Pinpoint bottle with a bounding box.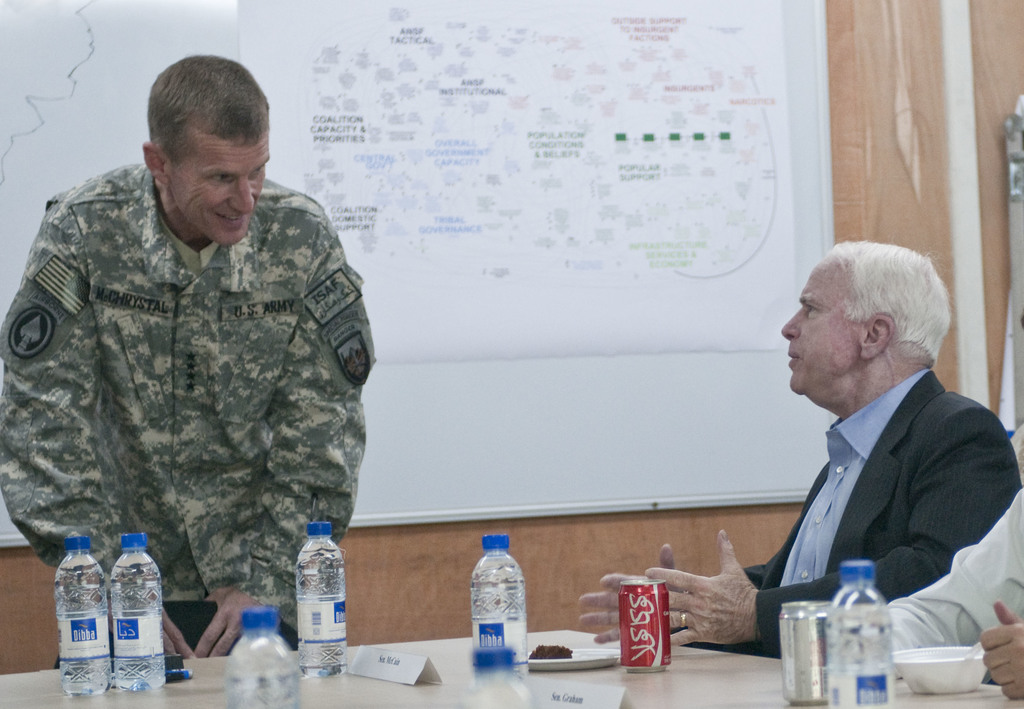
<box>109,533,164,694</box>.
